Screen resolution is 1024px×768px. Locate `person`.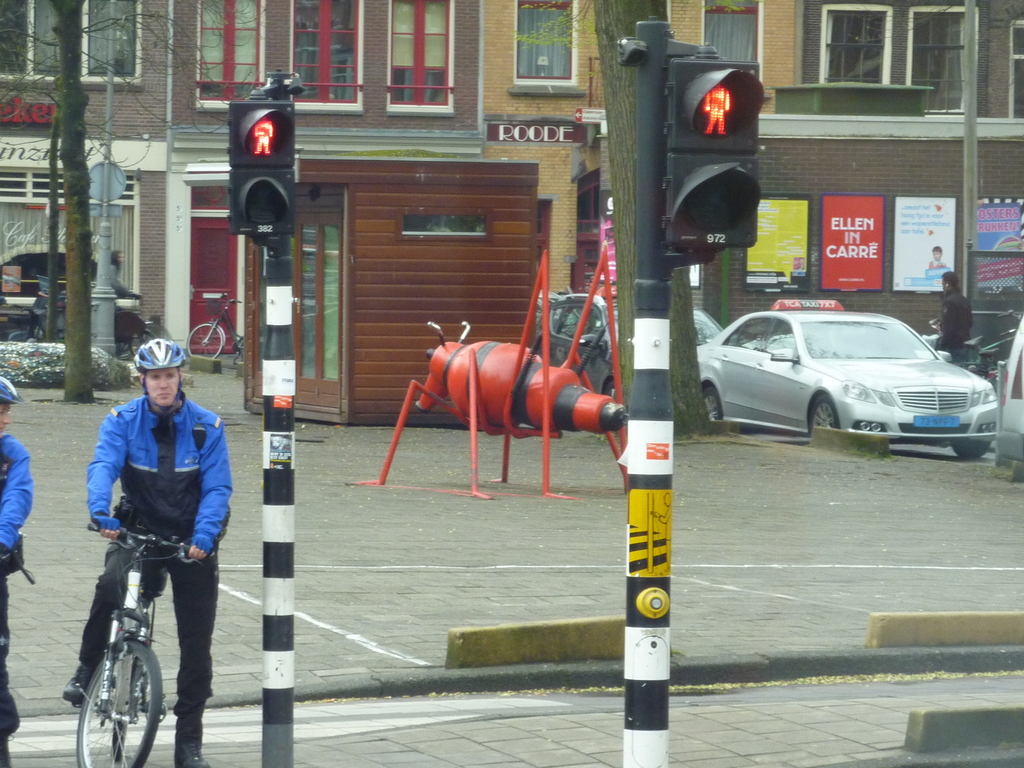
{"left": 109, "top": 245, "right": 141, "bottom": 314}.
